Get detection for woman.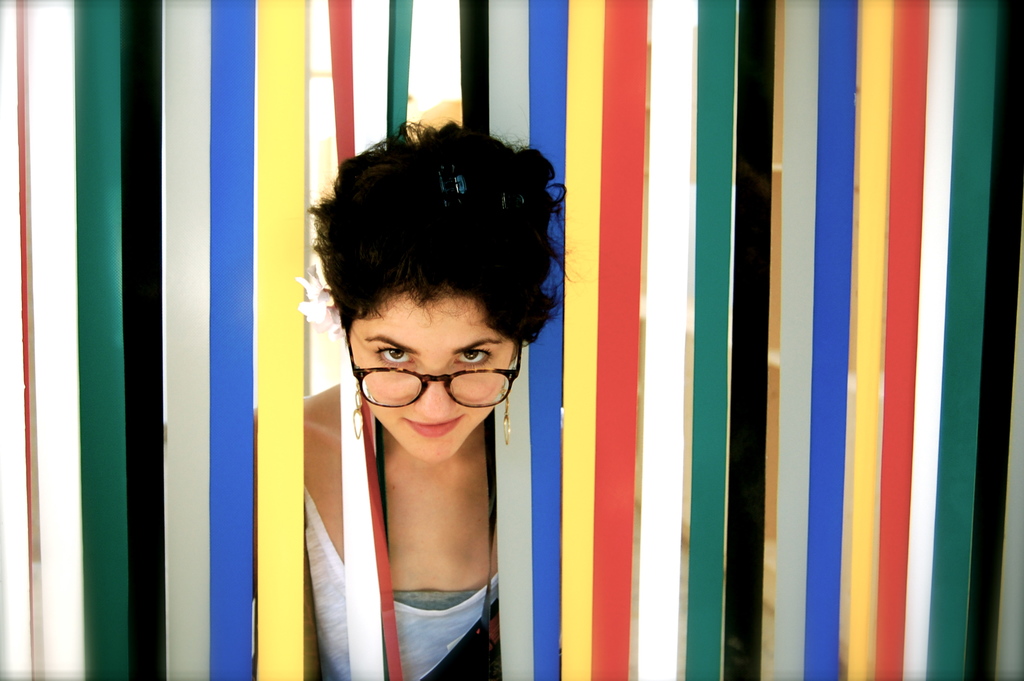
Detection: 255 121 580 680.
